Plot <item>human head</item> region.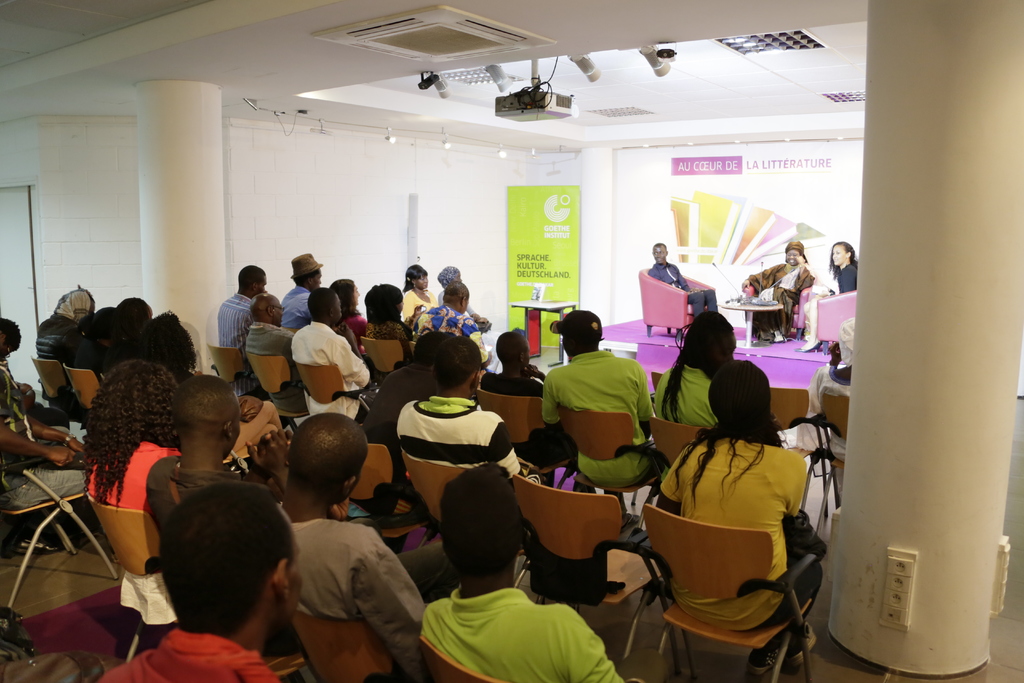
Plotted at l=497, t=331, r=536, b=367.
